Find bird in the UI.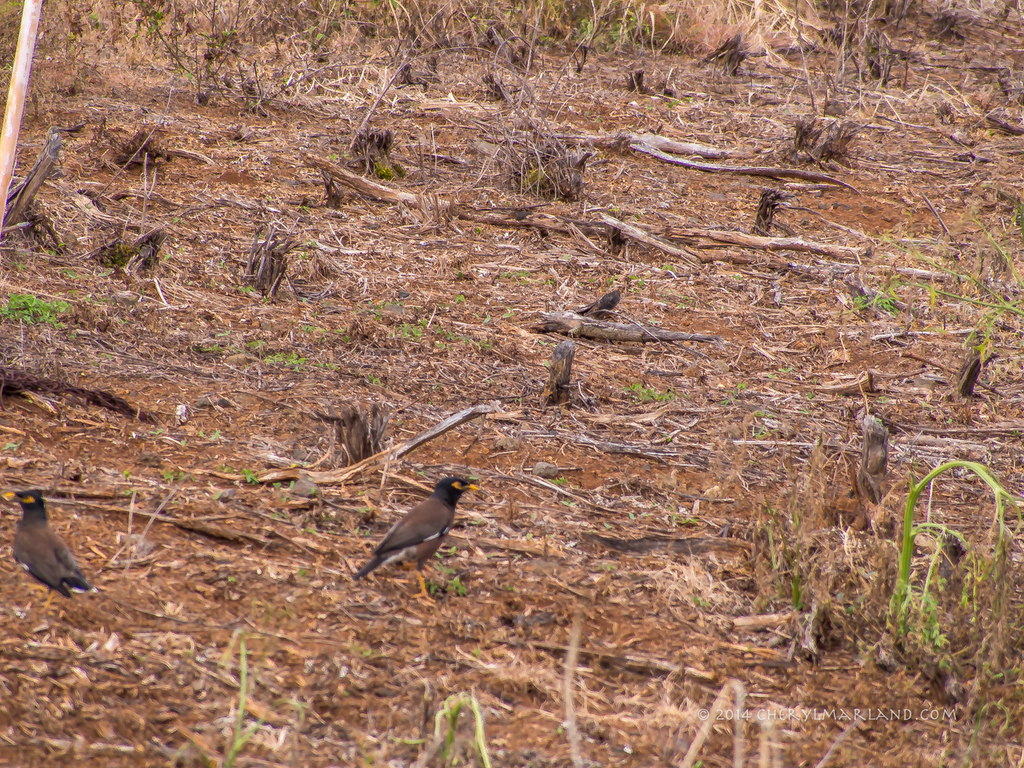
UI element at crop(0, 485, 102, 599).
